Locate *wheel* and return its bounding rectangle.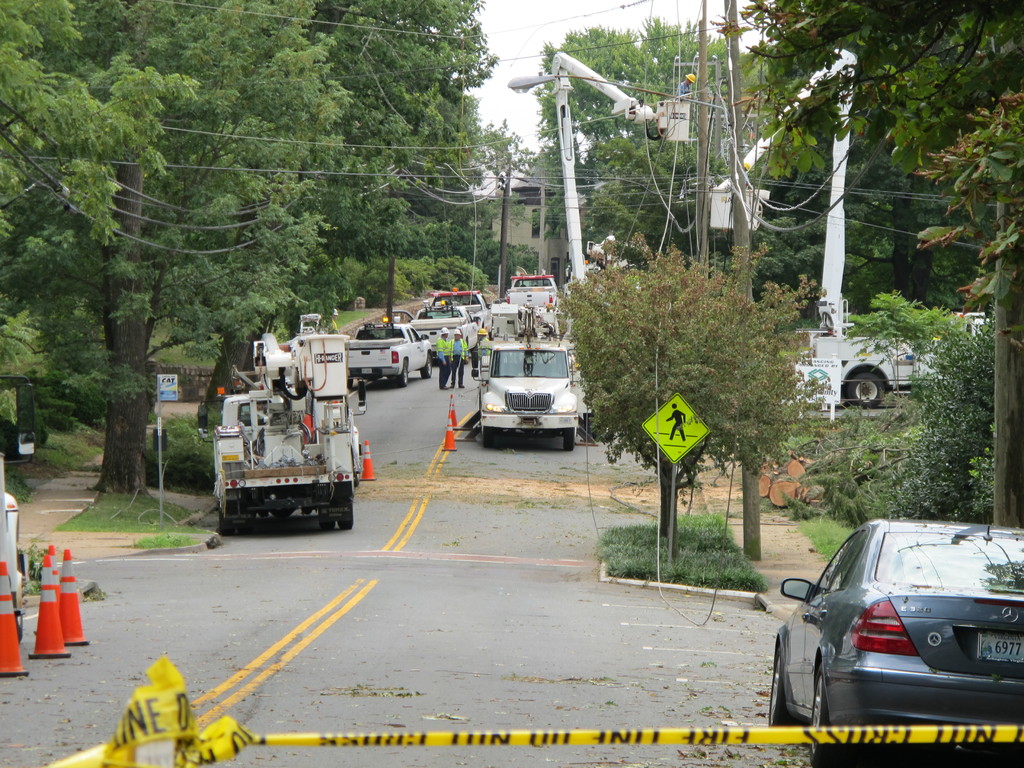
bbox=(808, 662, 844, 767).
